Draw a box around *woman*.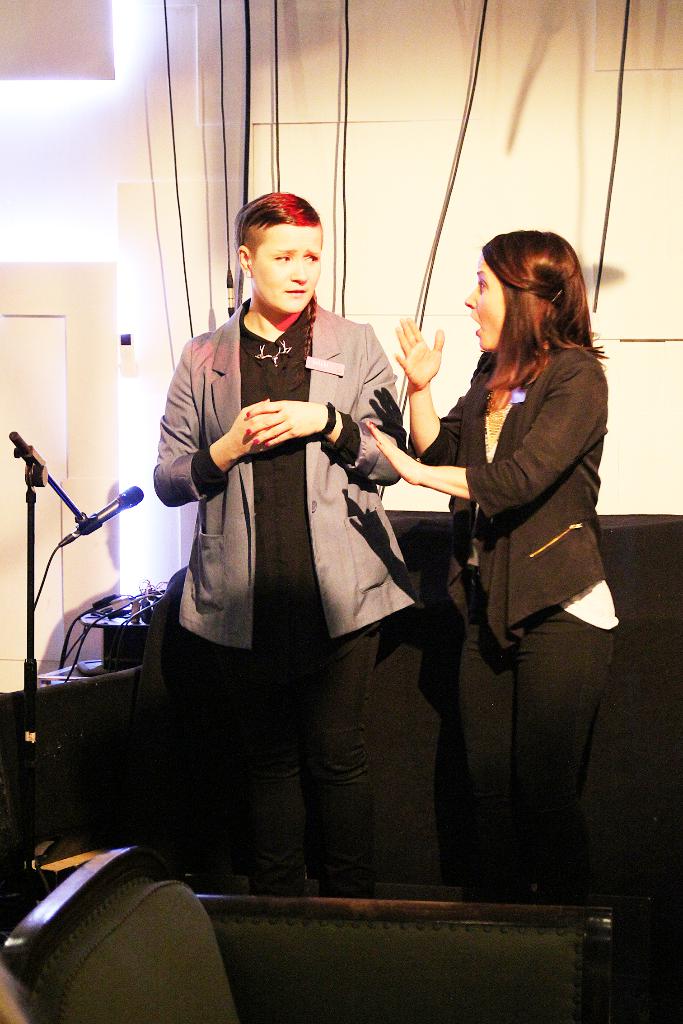
left=154, top=189, right=406, bottom=890.
